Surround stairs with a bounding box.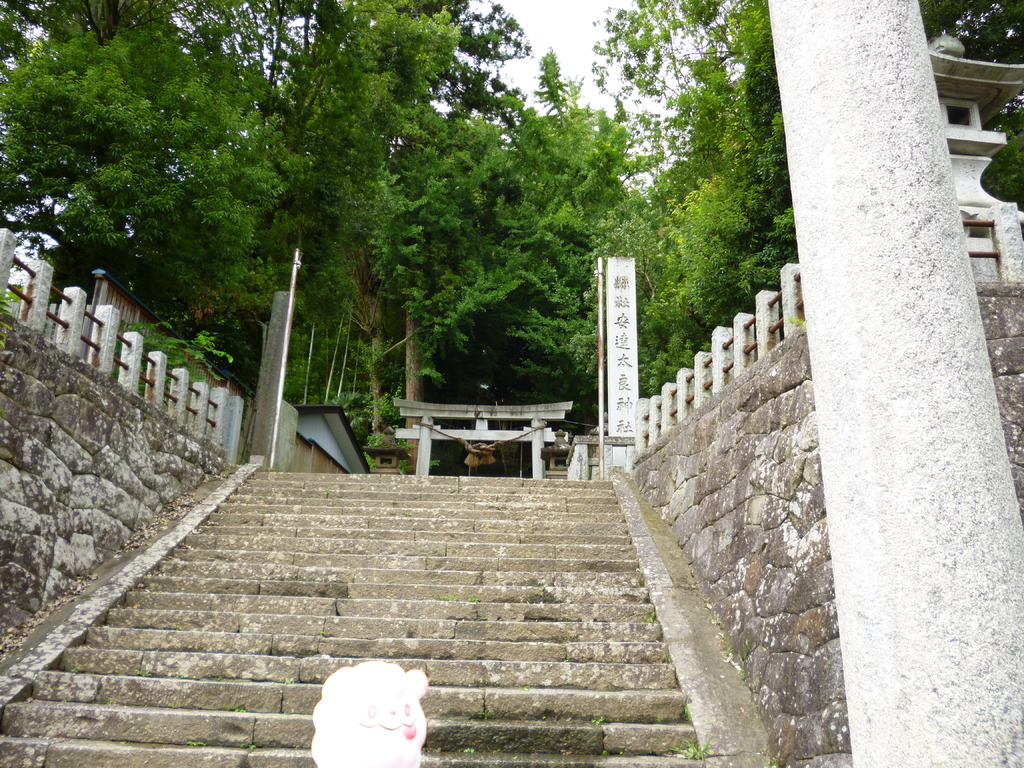
Rect(0, 465, 703, 767).
